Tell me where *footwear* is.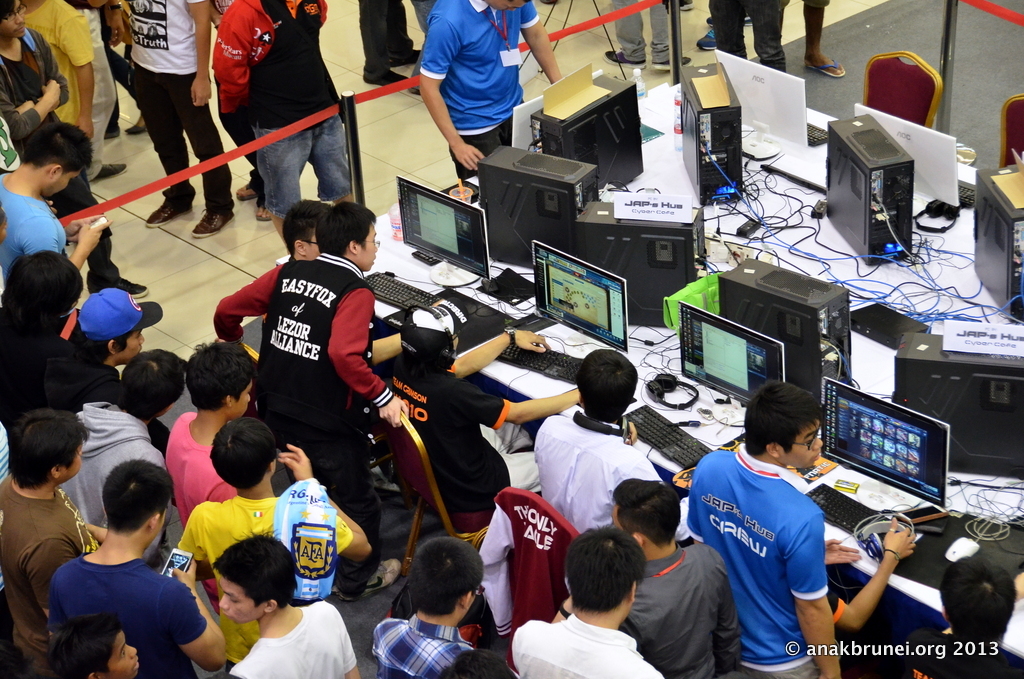
*footwear* is at region(390, 48, 430, 64).
